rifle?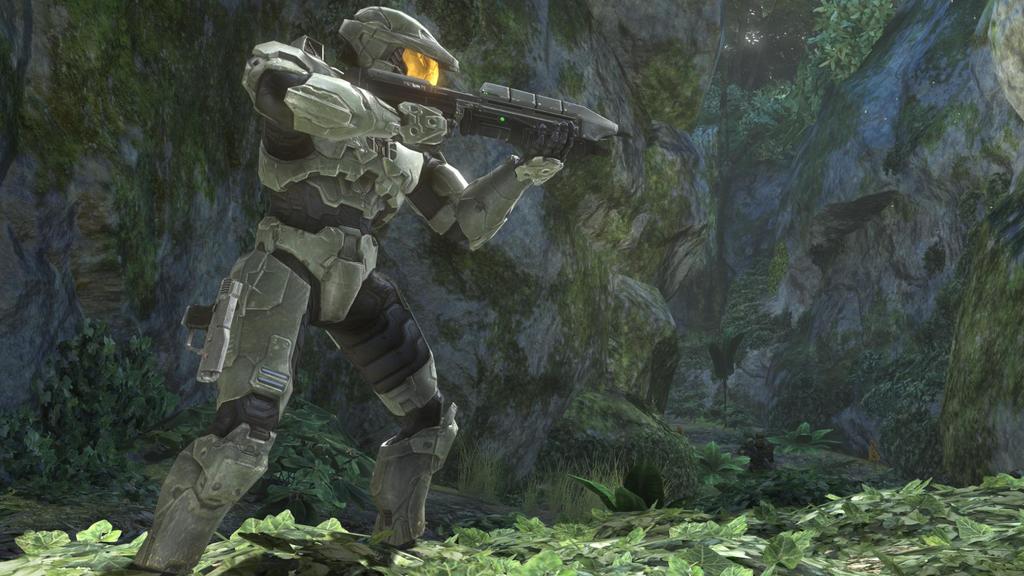
region(364, 72, 636, 149)
